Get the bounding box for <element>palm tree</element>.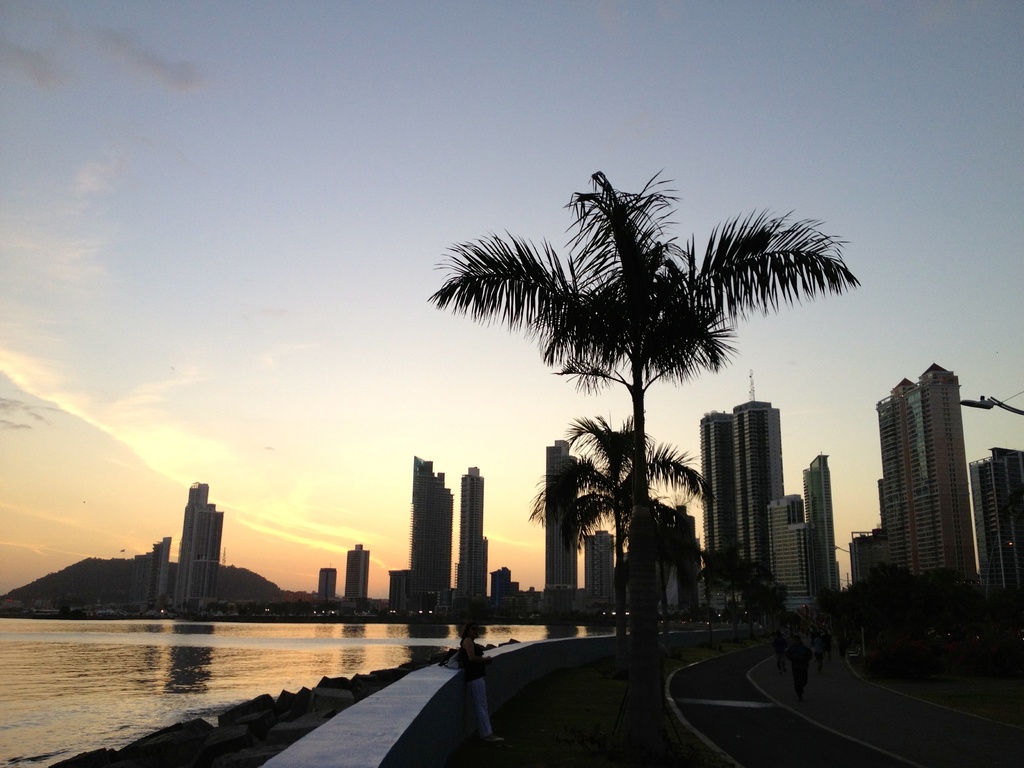
(455,173,813,664).
